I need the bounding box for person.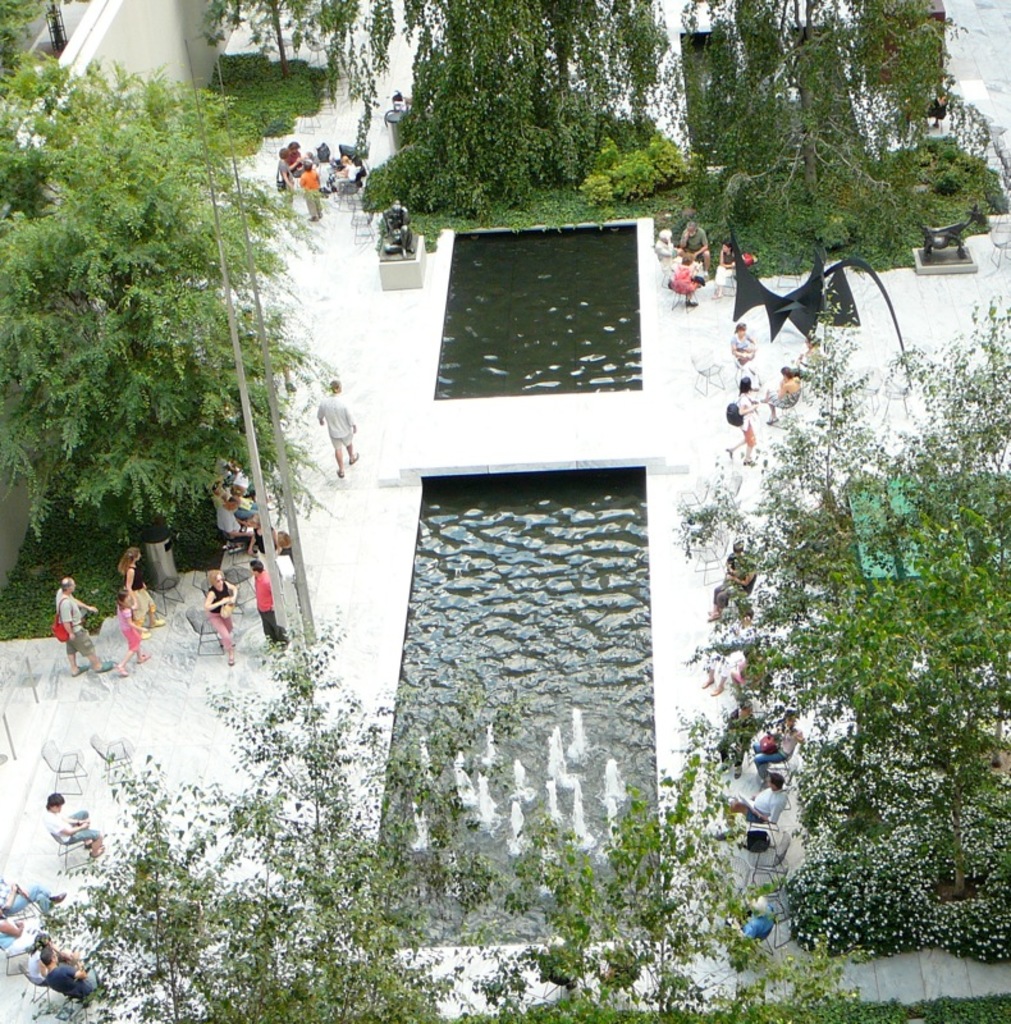
Here it is: 251,554,288,653.
